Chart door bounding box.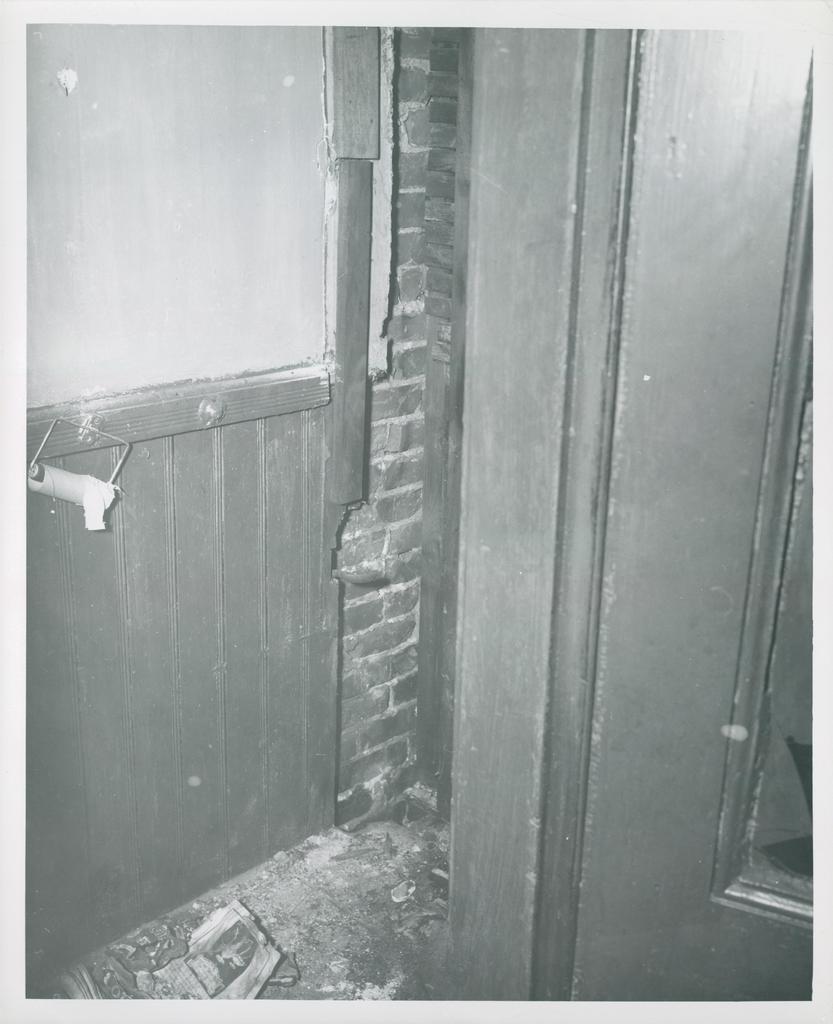
Charted: Rect(570, 18, 822, 1001).
